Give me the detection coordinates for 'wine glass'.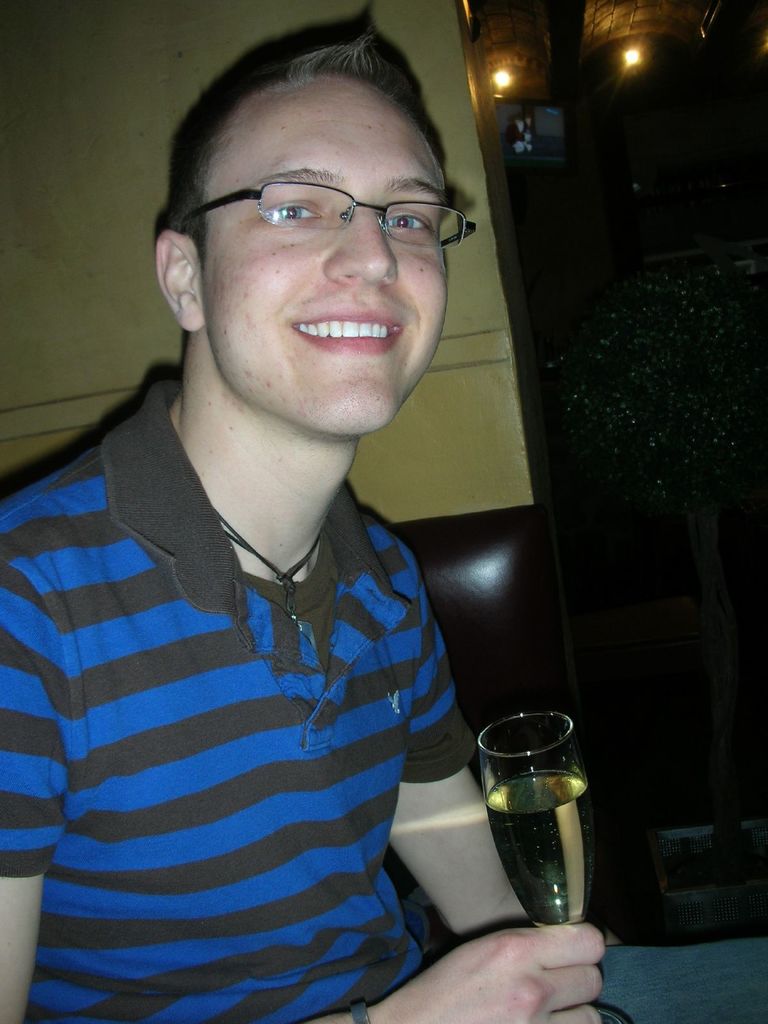
{"x1": 477, "y1": 708, "x2": 629, "y2": 1023}.
